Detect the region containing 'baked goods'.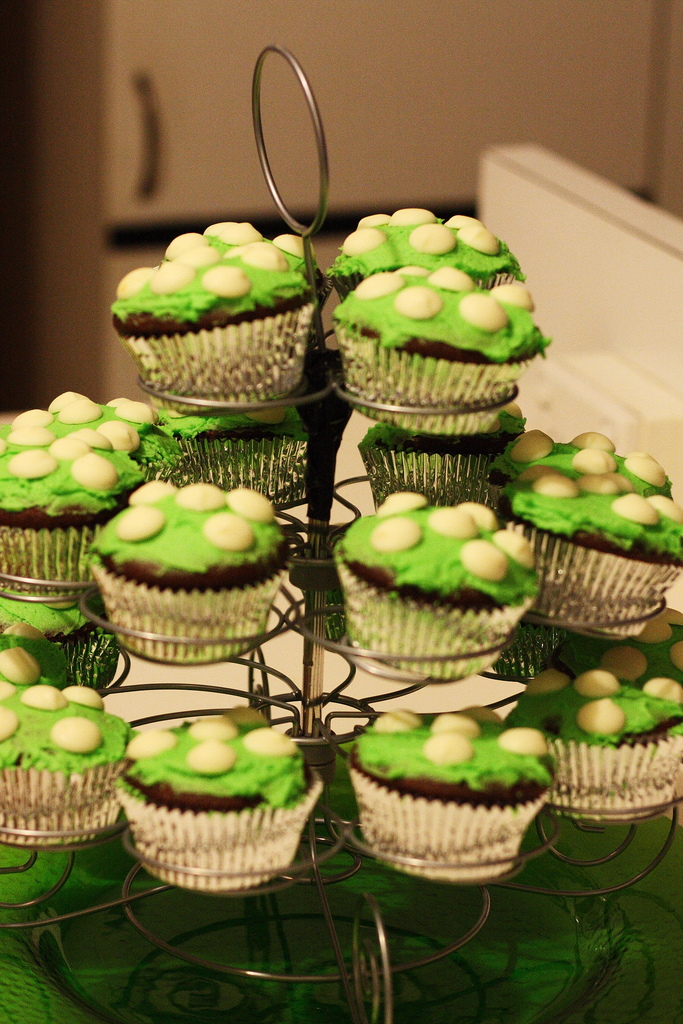
{"x1": 547, "y1": 596, "x2": 682, "y2": 710}.
